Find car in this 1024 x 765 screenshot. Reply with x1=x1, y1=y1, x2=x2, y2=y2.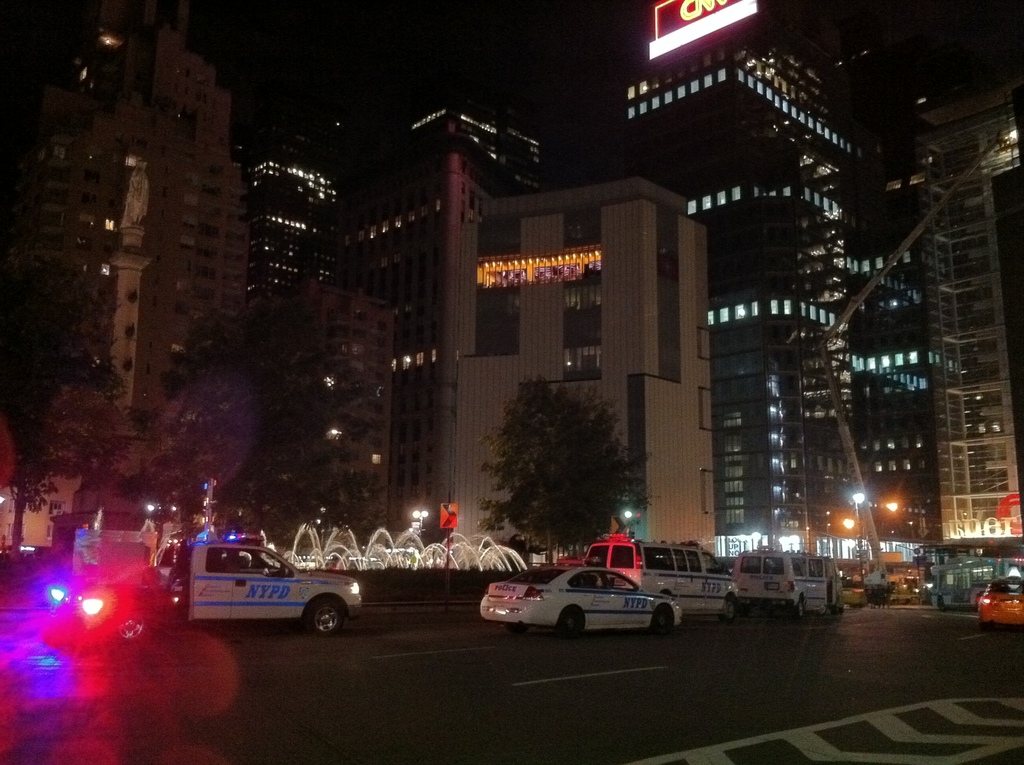
x1=975, y1=576, x2=1023, y2=640.
